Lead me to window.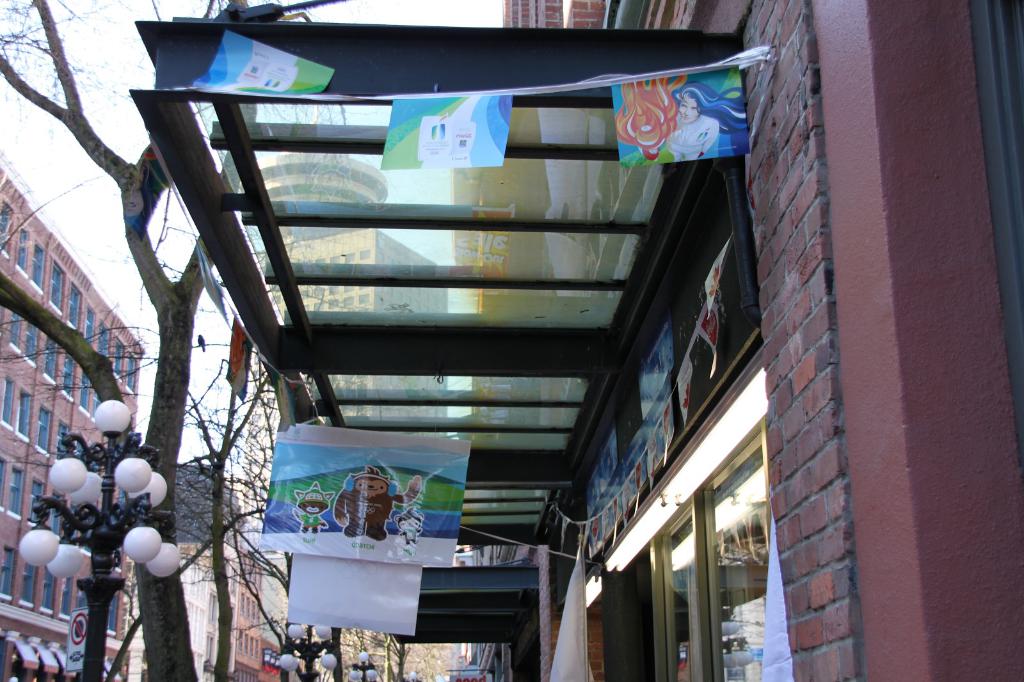
Lead to x1=22 y1=561 x2=39 y2=605.
